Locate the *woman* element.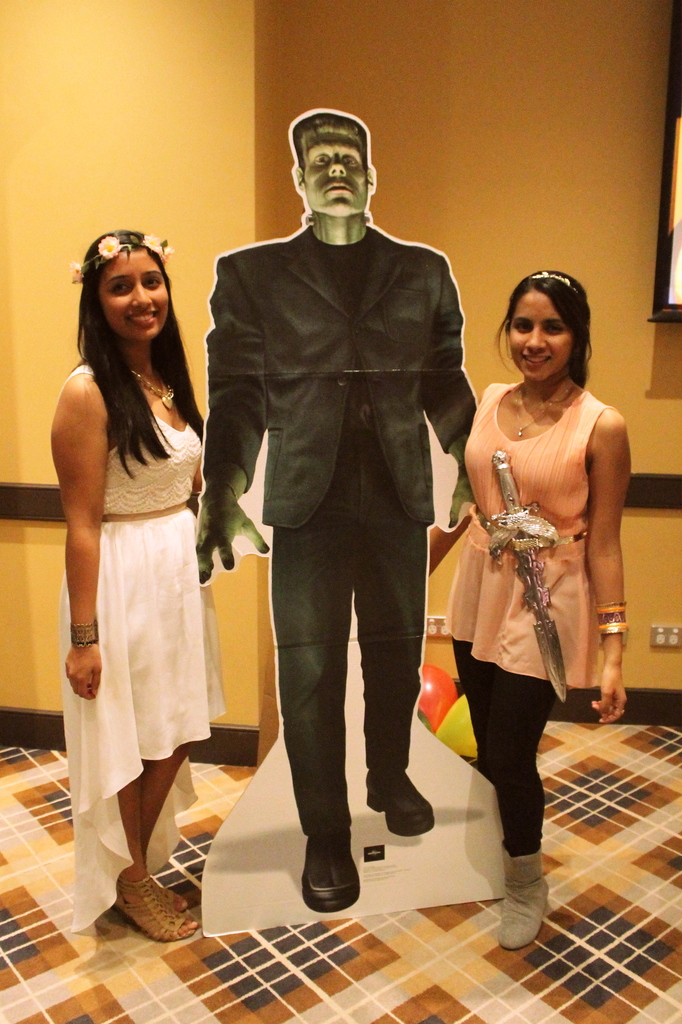
Element bbox: (left=49, top=227, right=238, bottom=935).
